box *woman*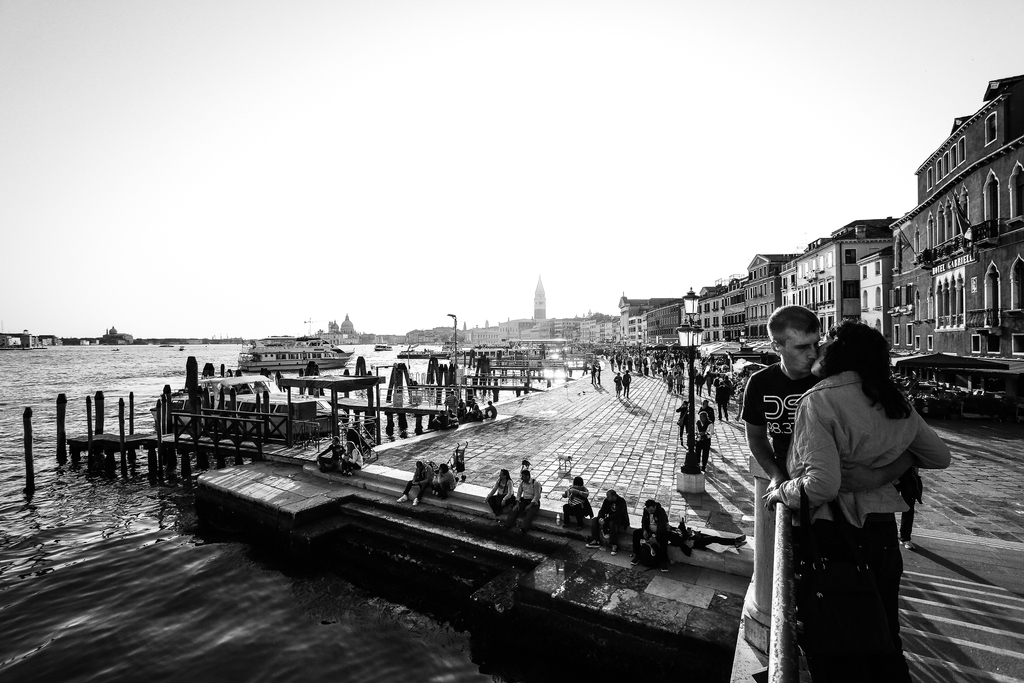
{"x1": 483, "y1": 468, "x2": 515, "y2": 513}
